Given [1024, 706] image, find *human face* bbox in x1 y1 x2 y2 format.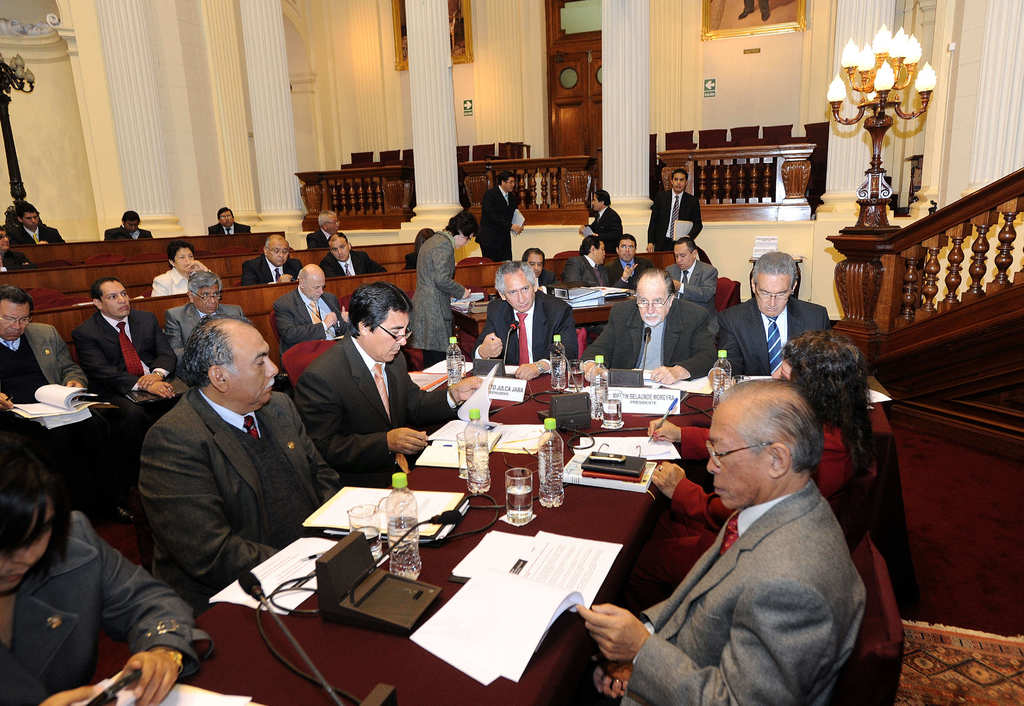
671 172 687 193.
